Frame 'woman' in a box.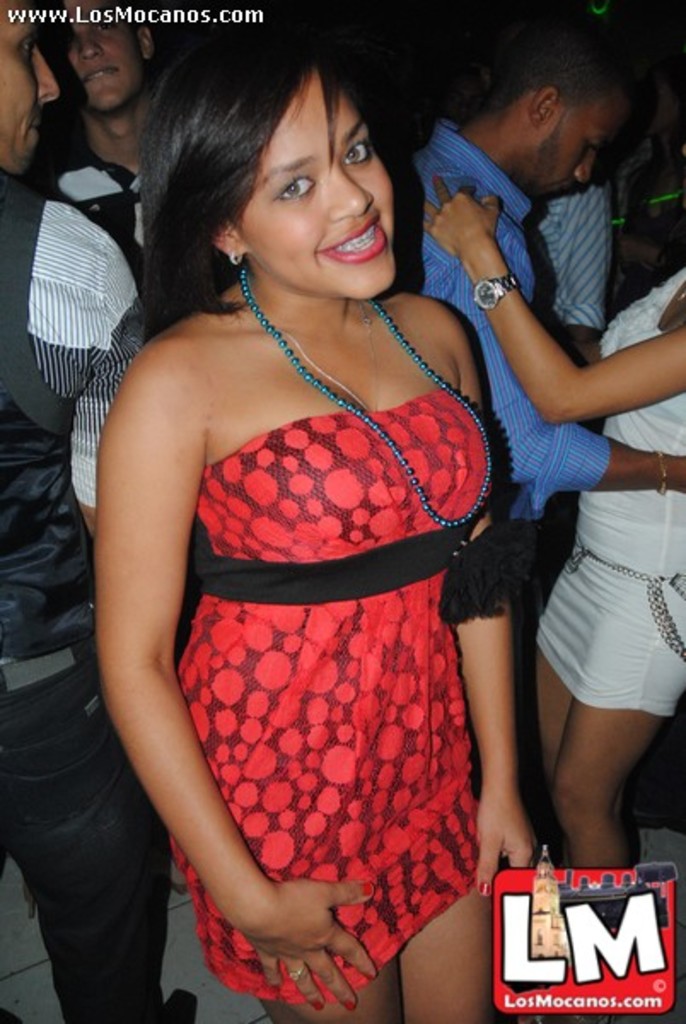
x1=408, y1=164, x2=684, y2=877.
